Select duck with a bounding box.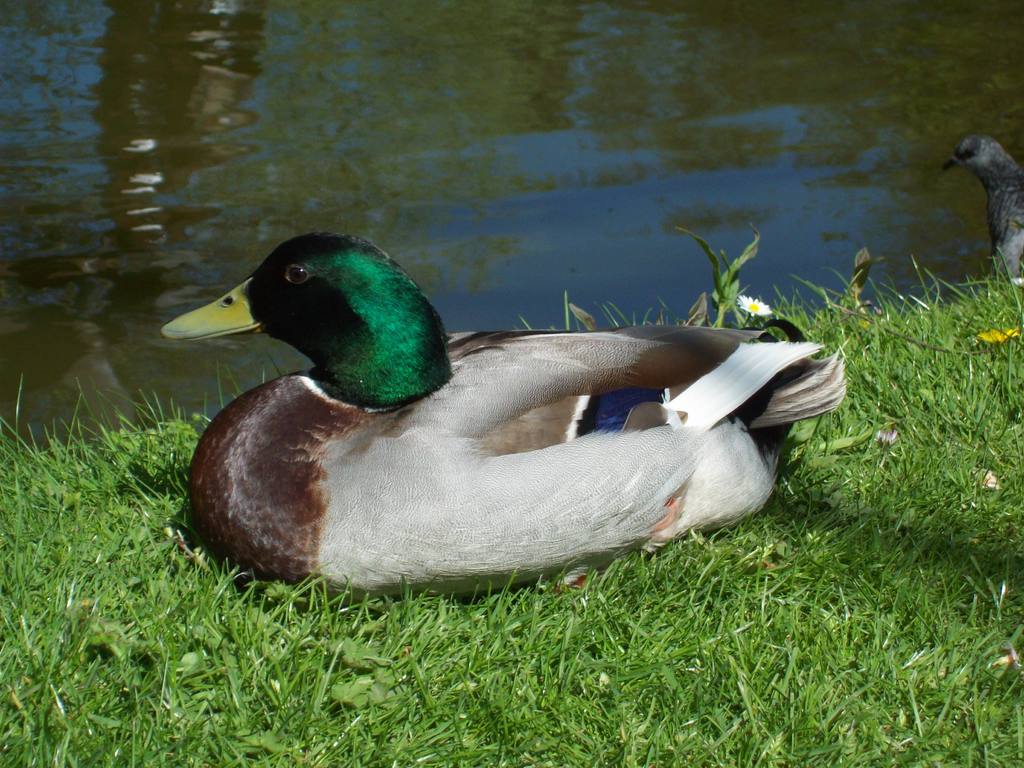
<region>158, 232, 845, 589</region>.
